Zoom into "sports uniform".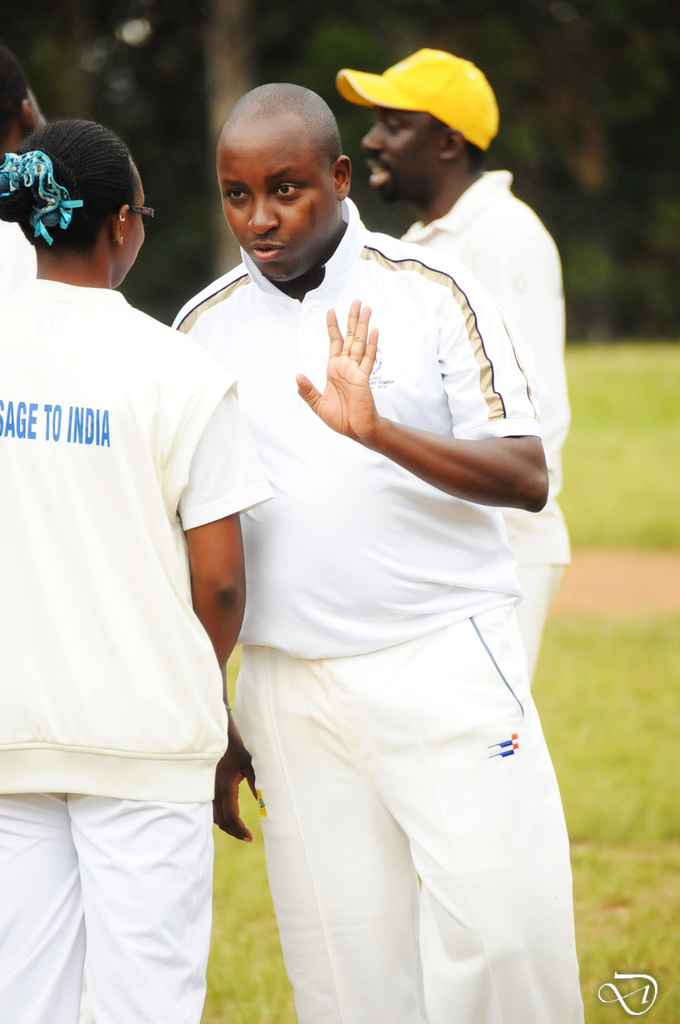
Zoom target: Rect(125, 65, 572, 1005).
